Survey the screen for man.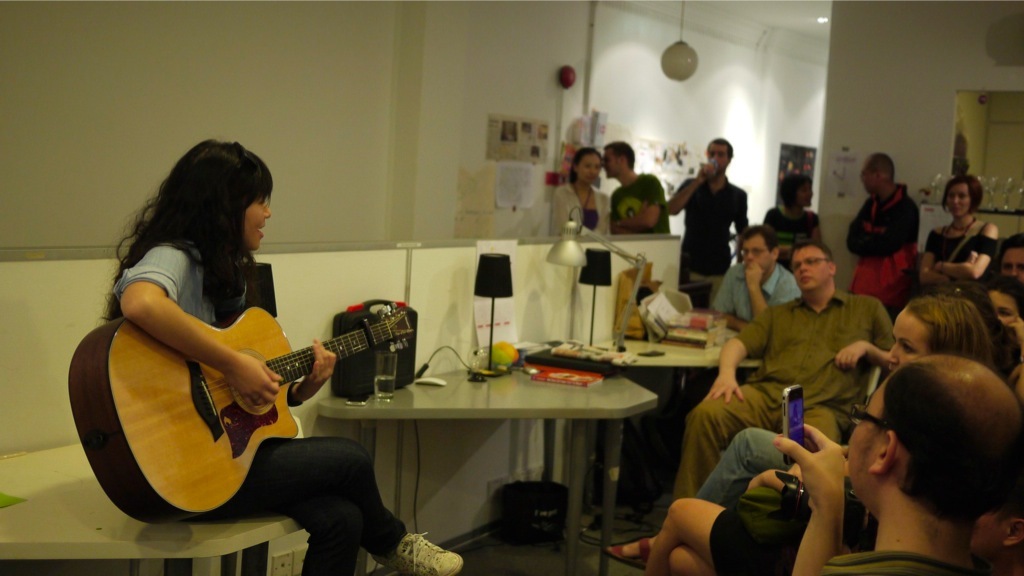
Survey found: pyautogui.locateOnScreen(671, 237, 898, 504).
